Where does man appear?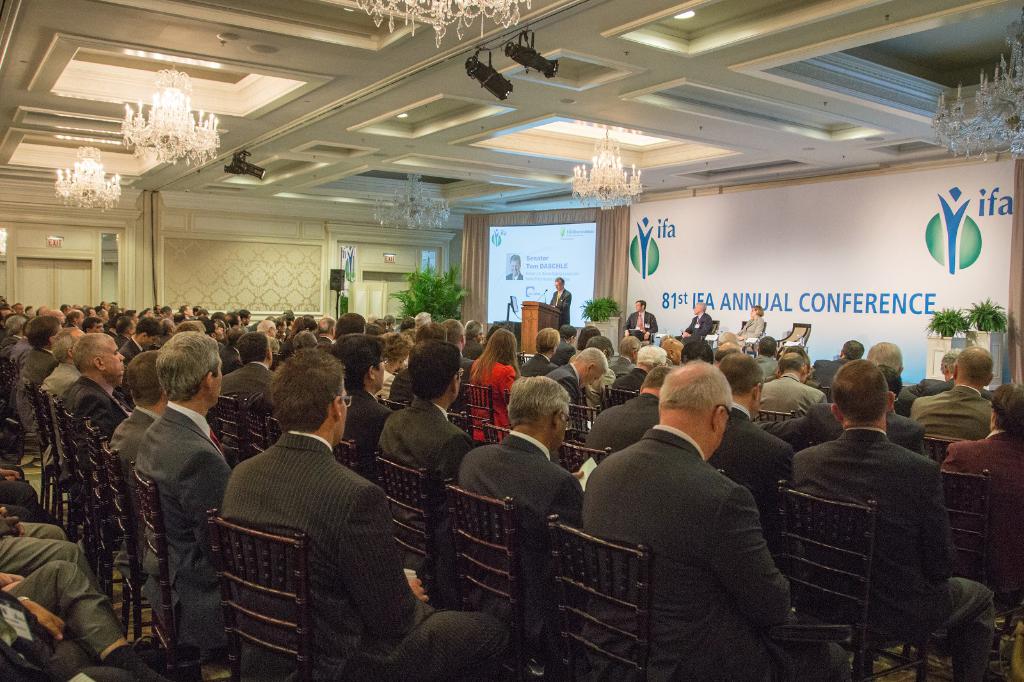
Appears at <box>74,336,130,441</box>.
